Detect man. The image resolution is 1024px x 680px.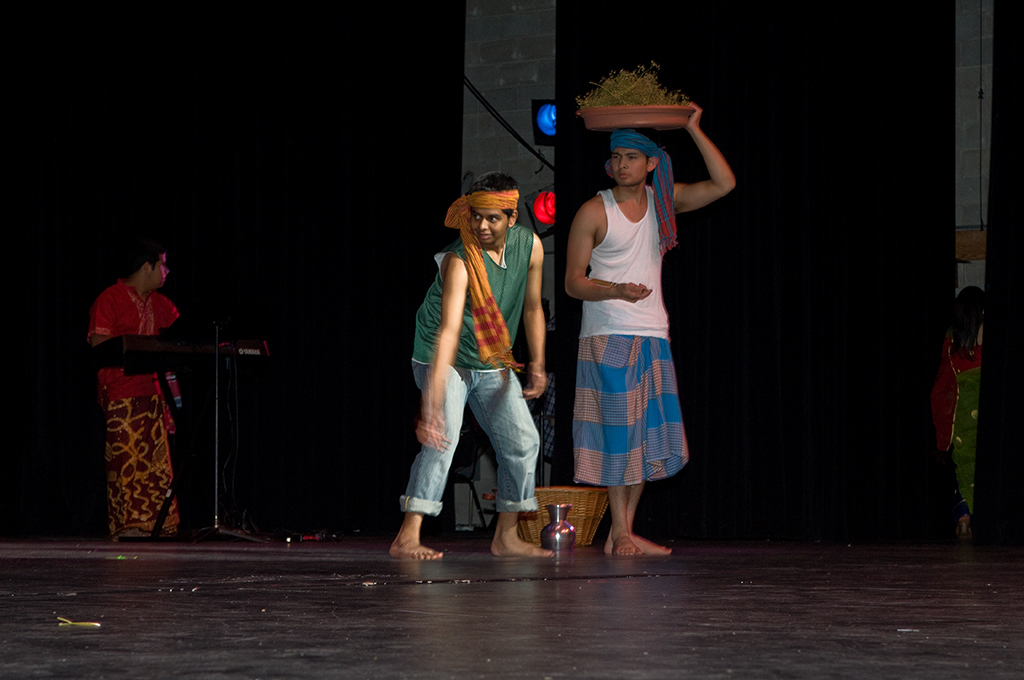
locate(86, 240, 185, 535).
